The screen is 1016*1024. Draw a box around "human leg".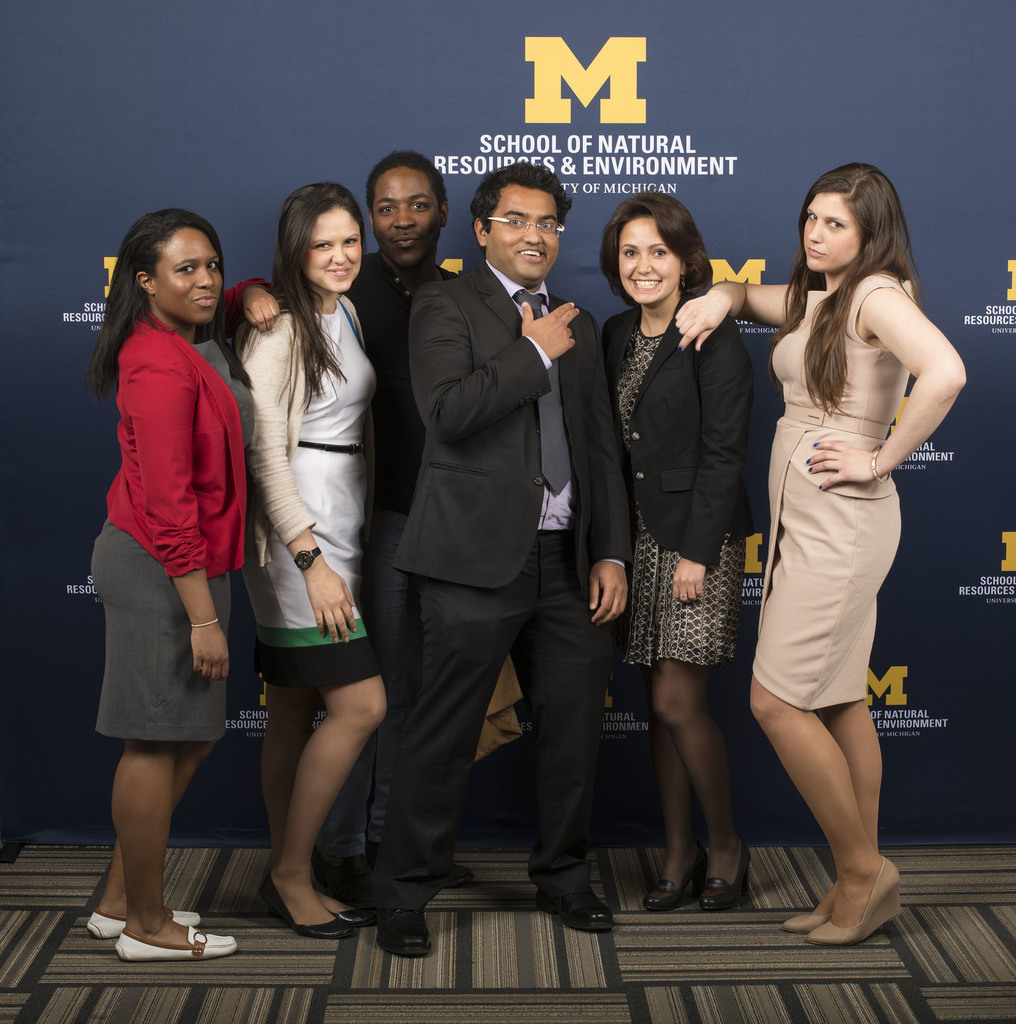
<box>86,751,206,937</box>.
